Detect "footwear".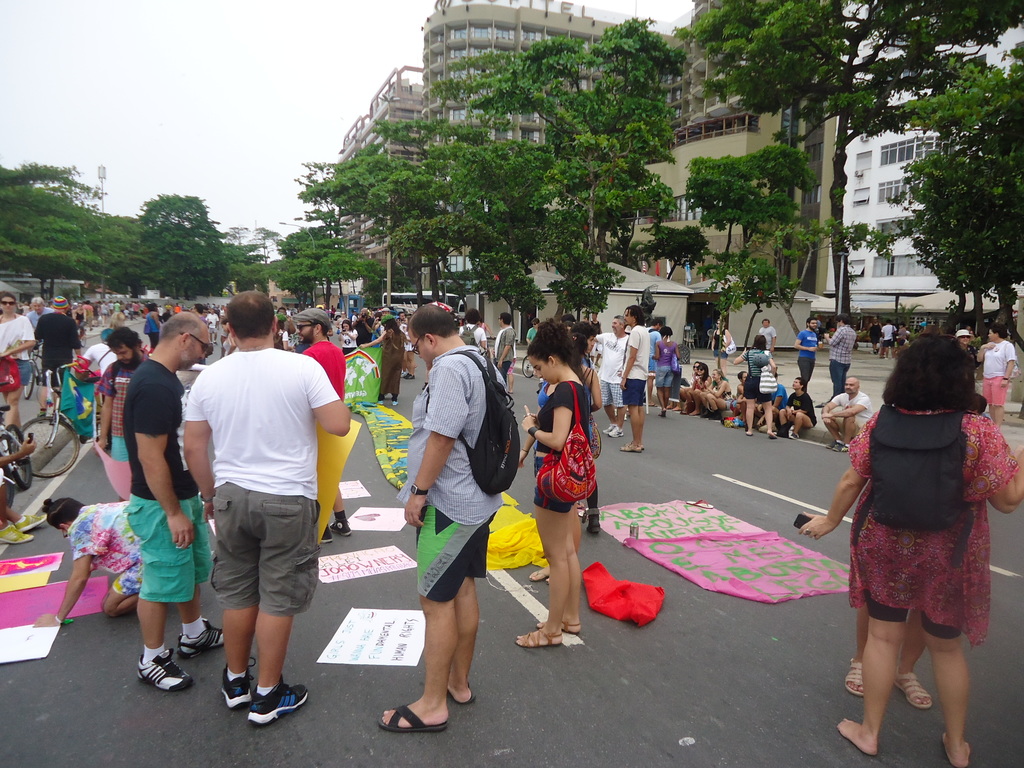
Detected at BBox(838, 447, 847, 451).
